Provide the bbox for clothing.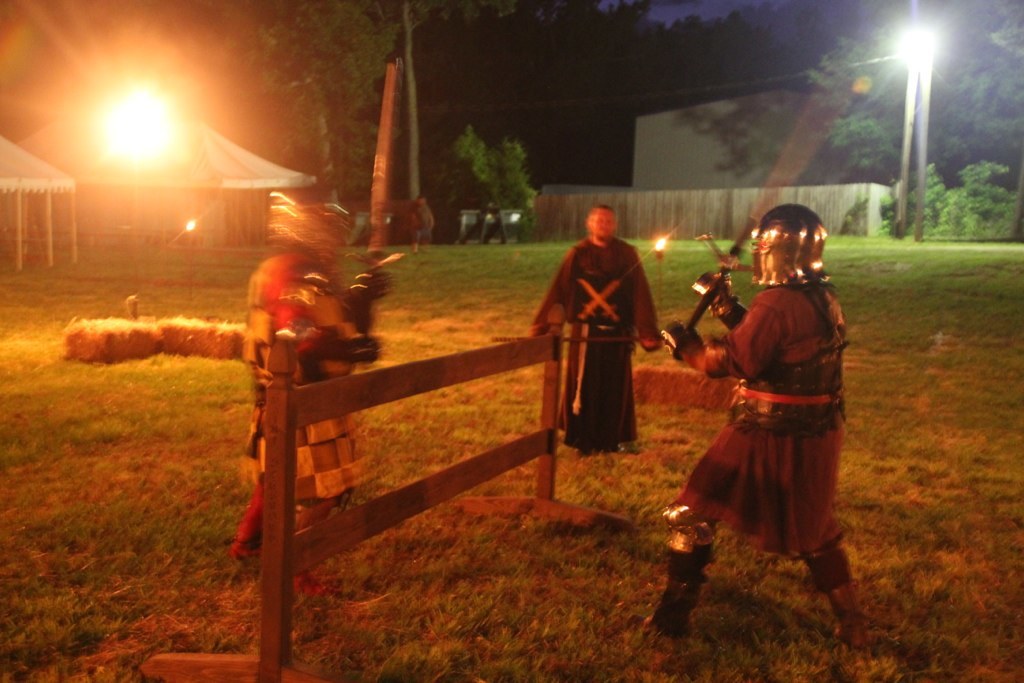
[x1=405, y1=206, x2=434, y2=244].
